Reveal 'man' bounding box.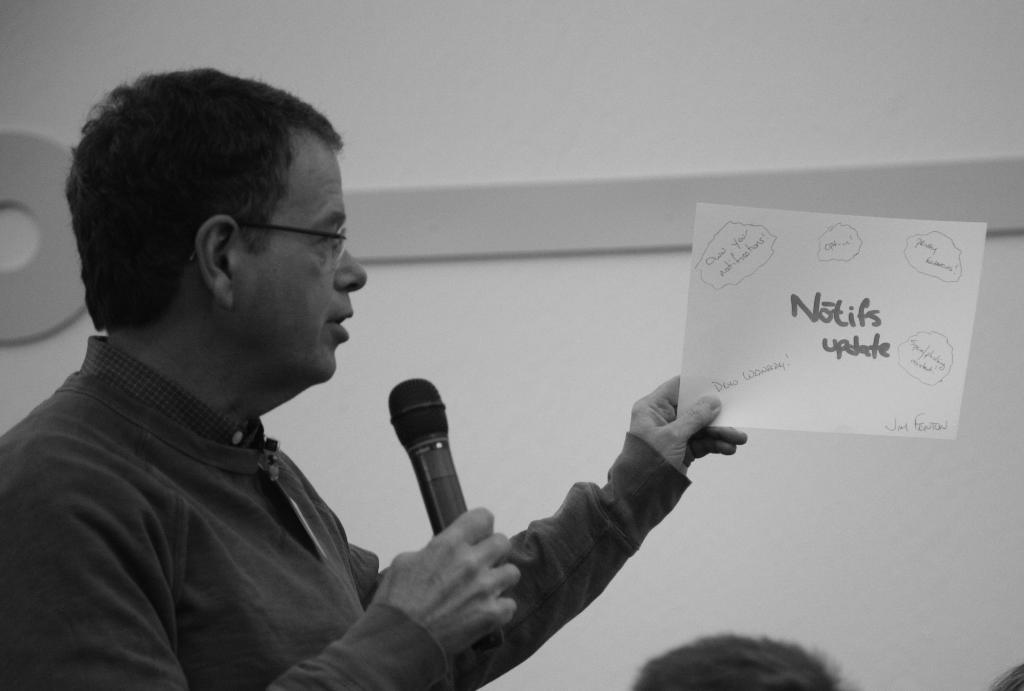
Revealed: x1=0 y1=68 x2=749 y2=690.
